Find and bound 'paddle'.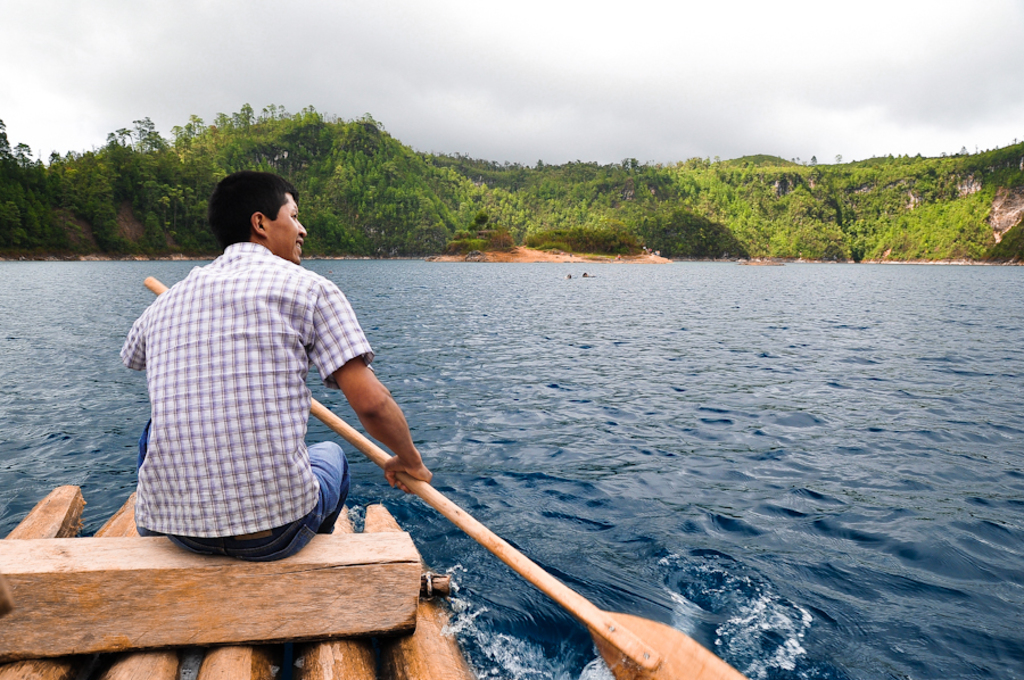
Bound: <bbox>141, 274, 742, 679</bbox>.
